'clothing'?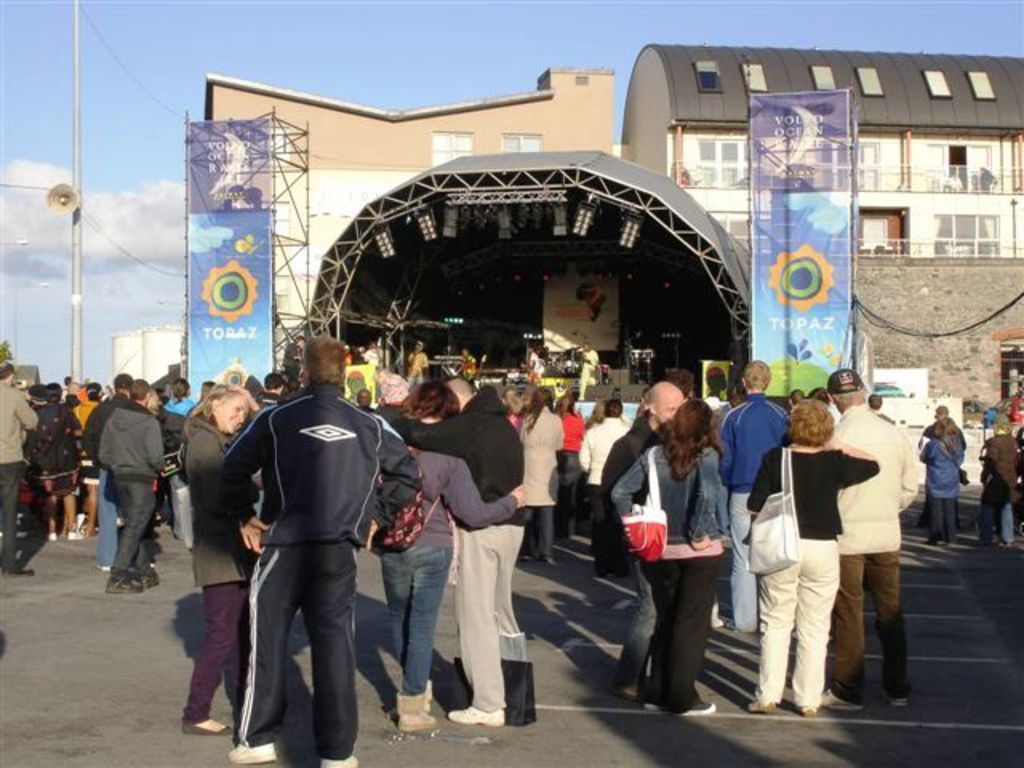
(left=0, top=382, right=30, bottom=566)
